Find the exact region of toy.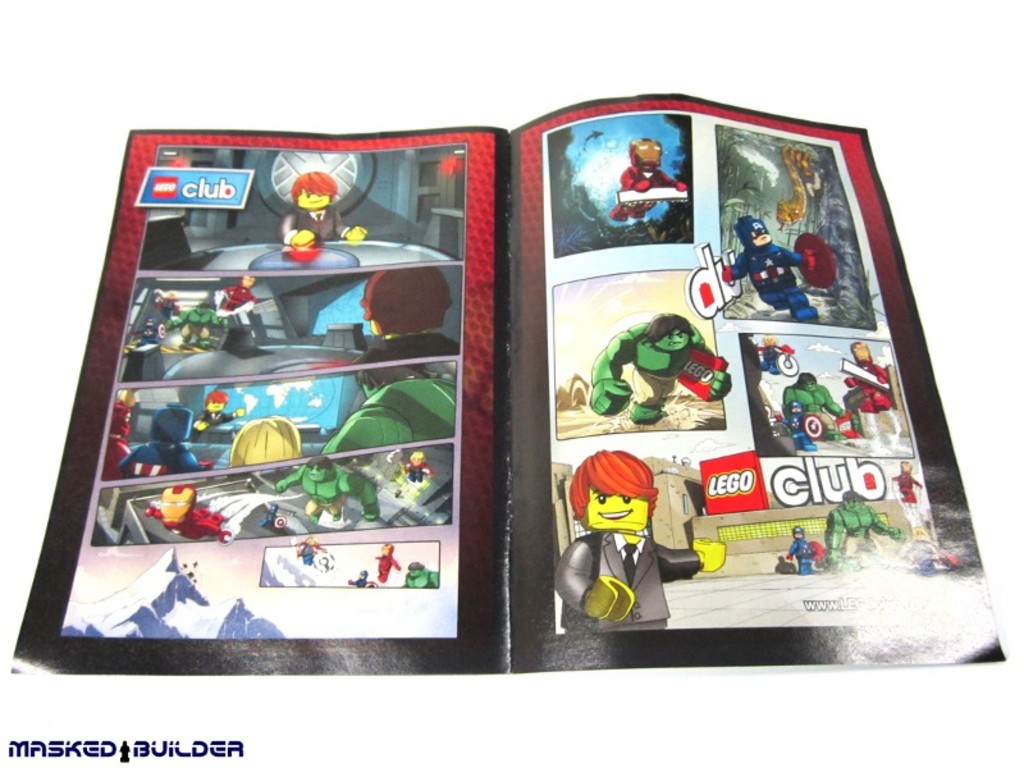
Exact region: x1=590, y1=310, x2=733, y2=425.
